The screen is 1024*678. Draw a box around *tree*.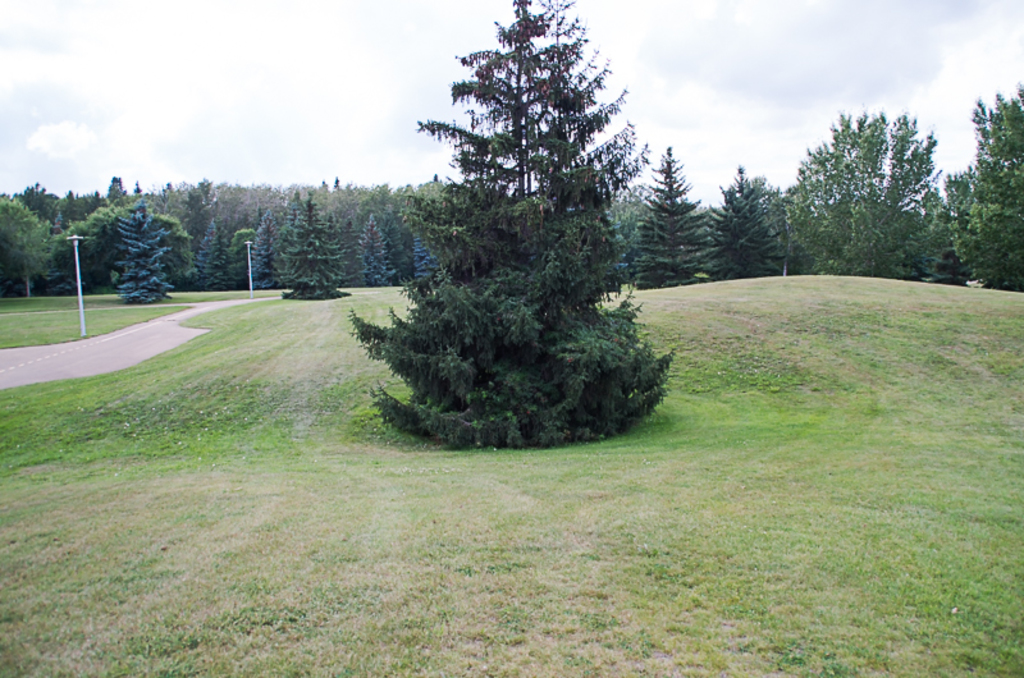
bbox(17, 171, 79, 252).
